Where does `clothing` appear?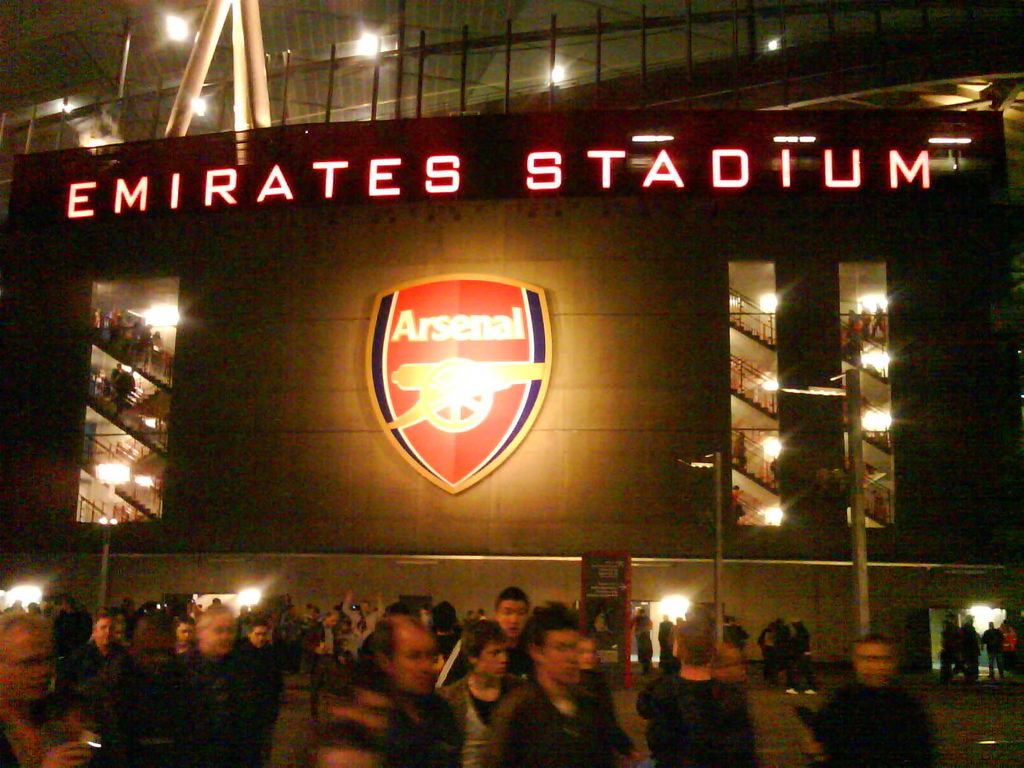
Appears at left=347, top=684, right=438, bottom=767.
